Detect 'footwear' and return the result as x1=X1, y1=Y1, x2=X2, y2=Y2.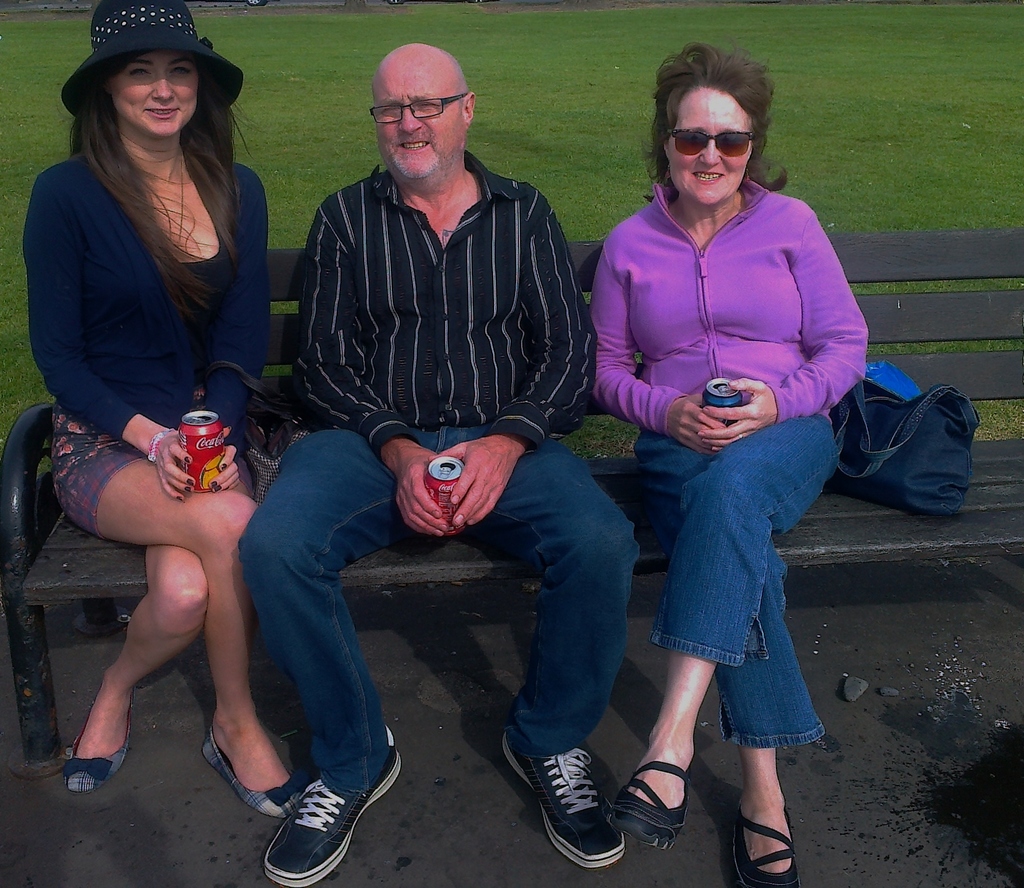
x1=601, y1=767, x2=687, y2=858.
